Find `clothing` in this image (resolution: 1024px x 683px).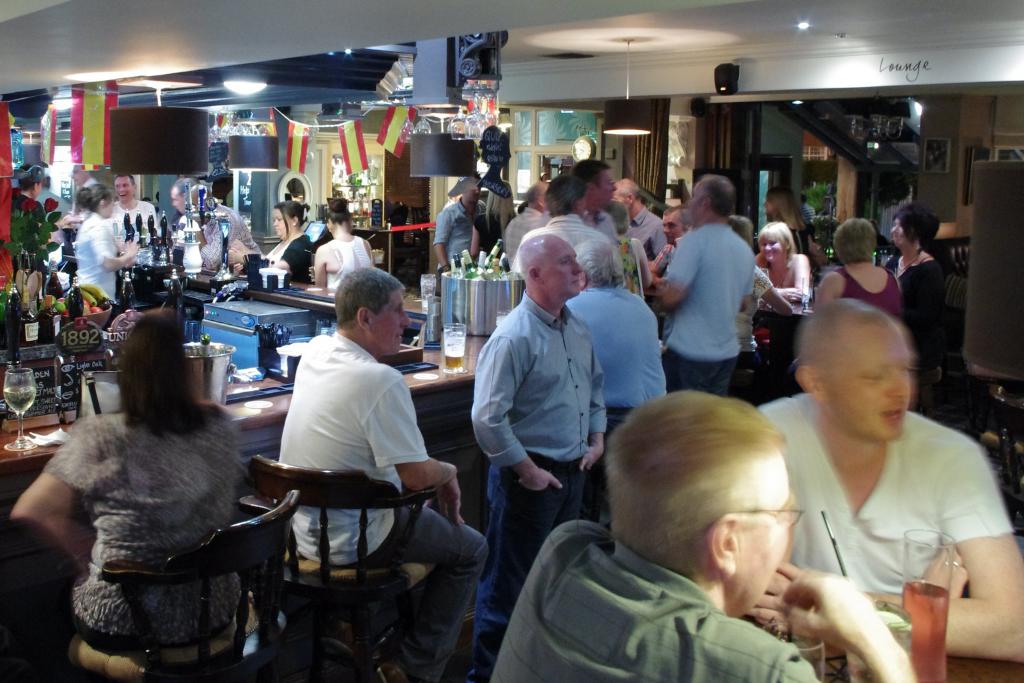
750, 388, 1021, 607.
